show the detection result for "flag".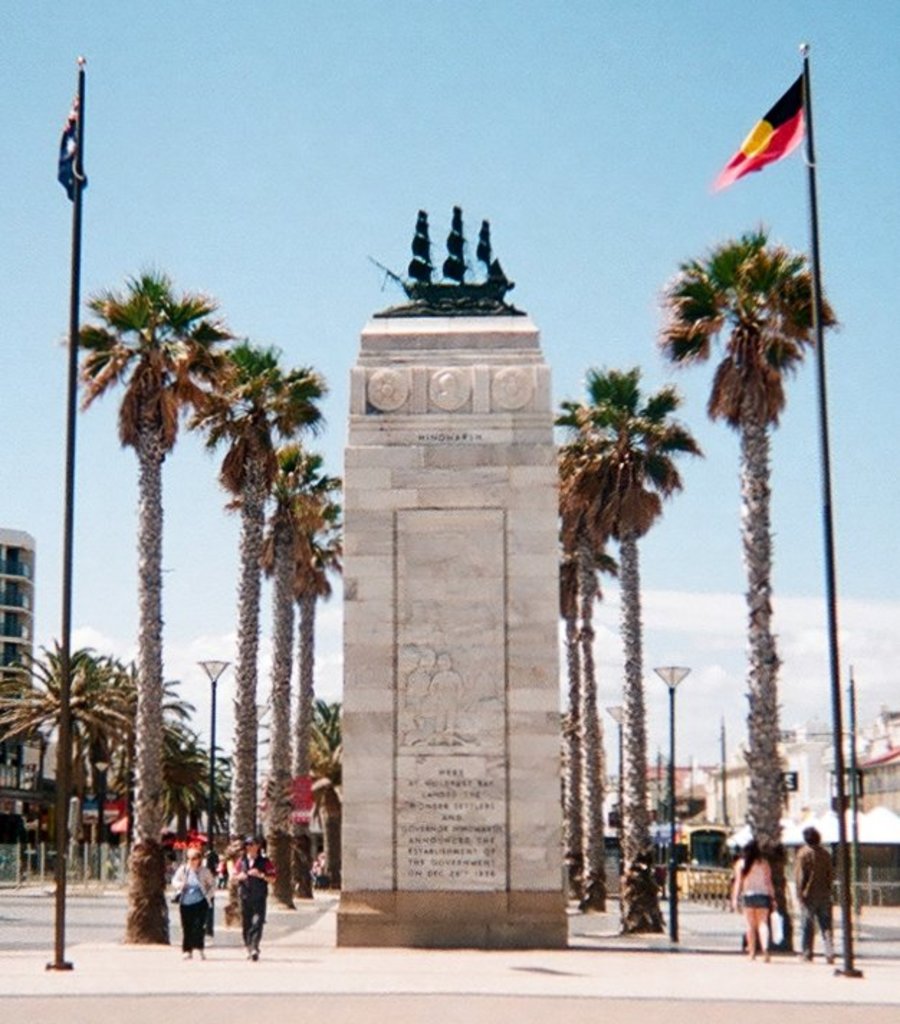
[713, 59, 808, 193].
